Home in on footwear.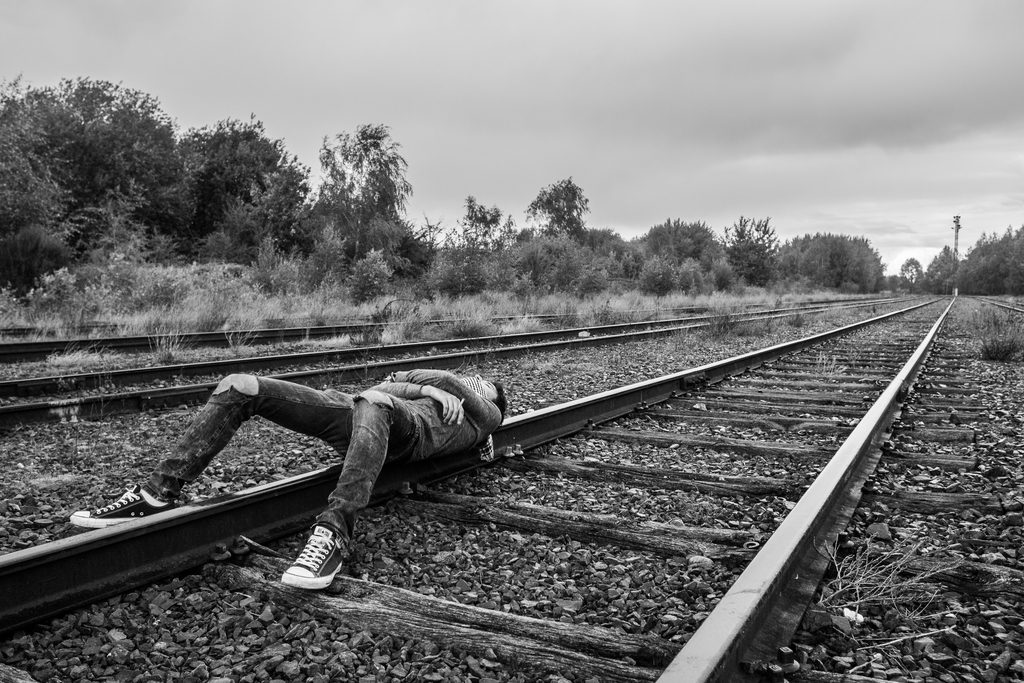
Homed in at 271/527/344/604.
